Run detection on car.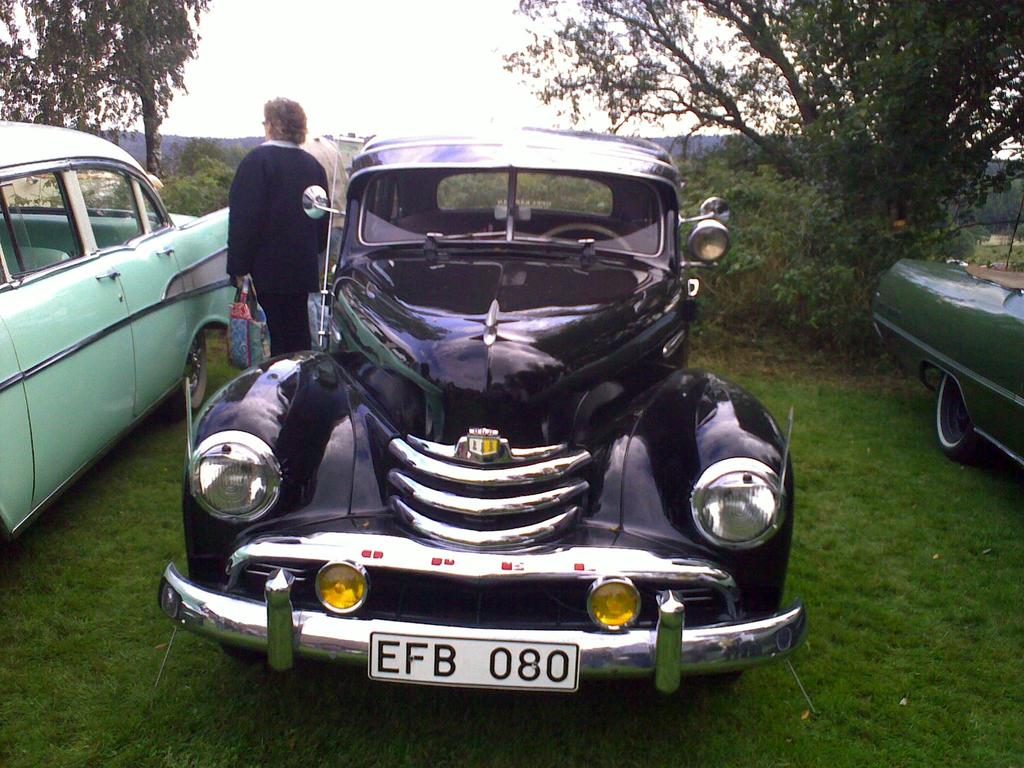
Result: box=[945, 259, 968, 264].
